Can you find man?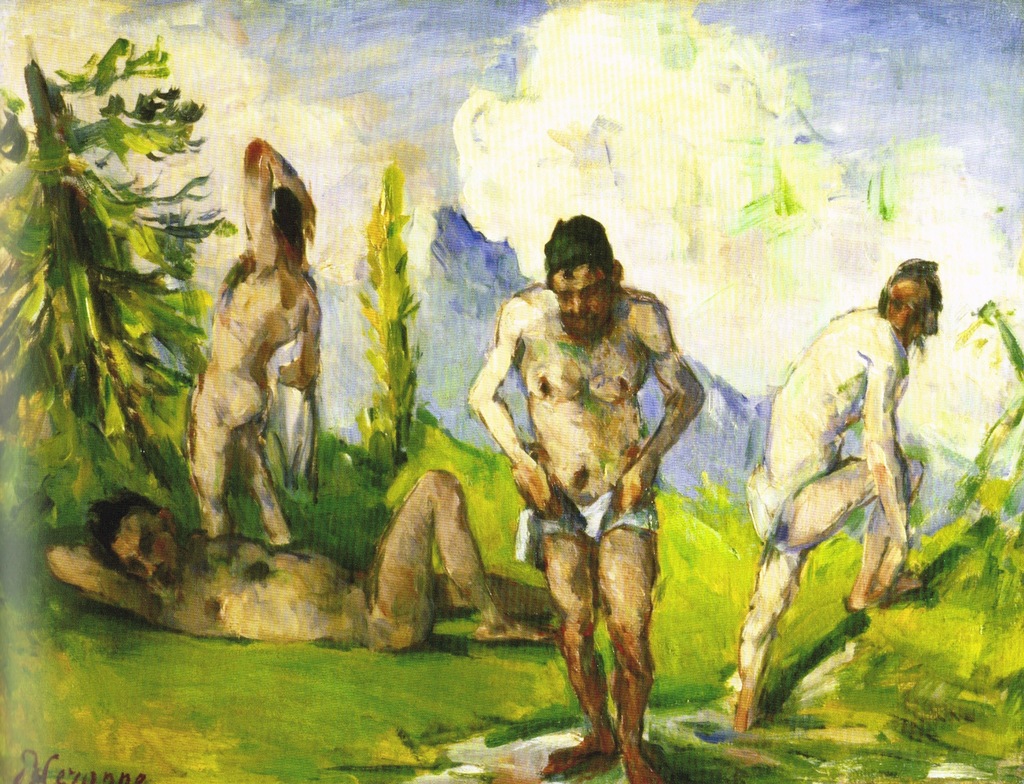
Yes, bounding box: [45,466,561,656].
